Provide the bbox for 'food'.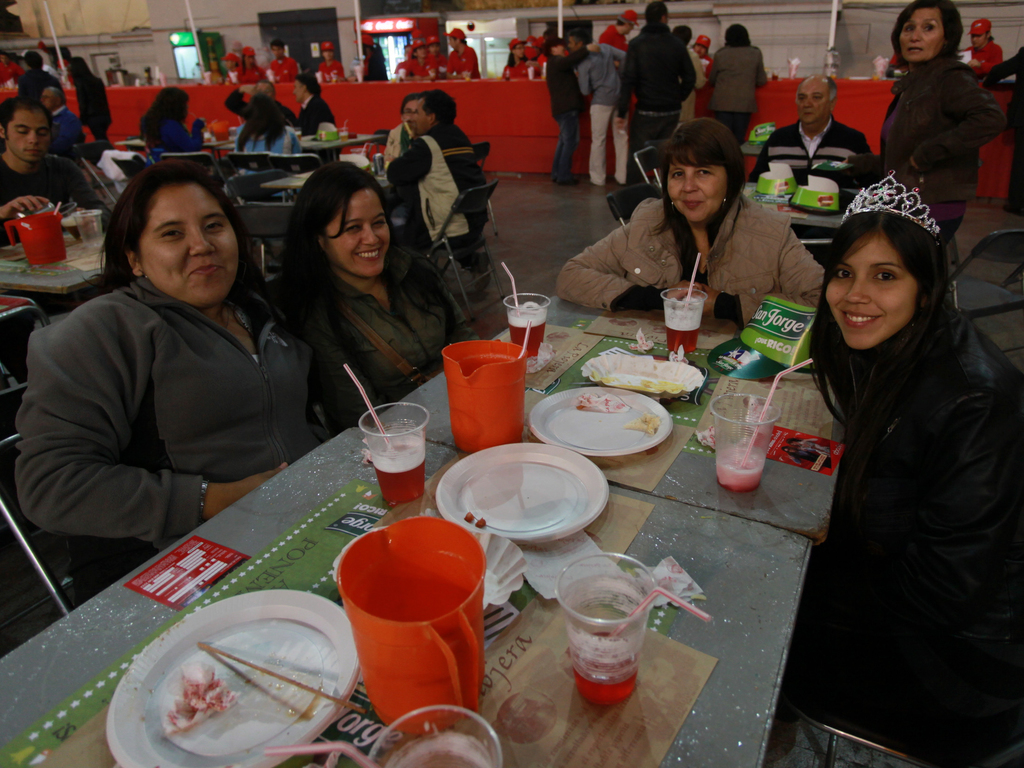
BBox(622, 417, 659, 442).
